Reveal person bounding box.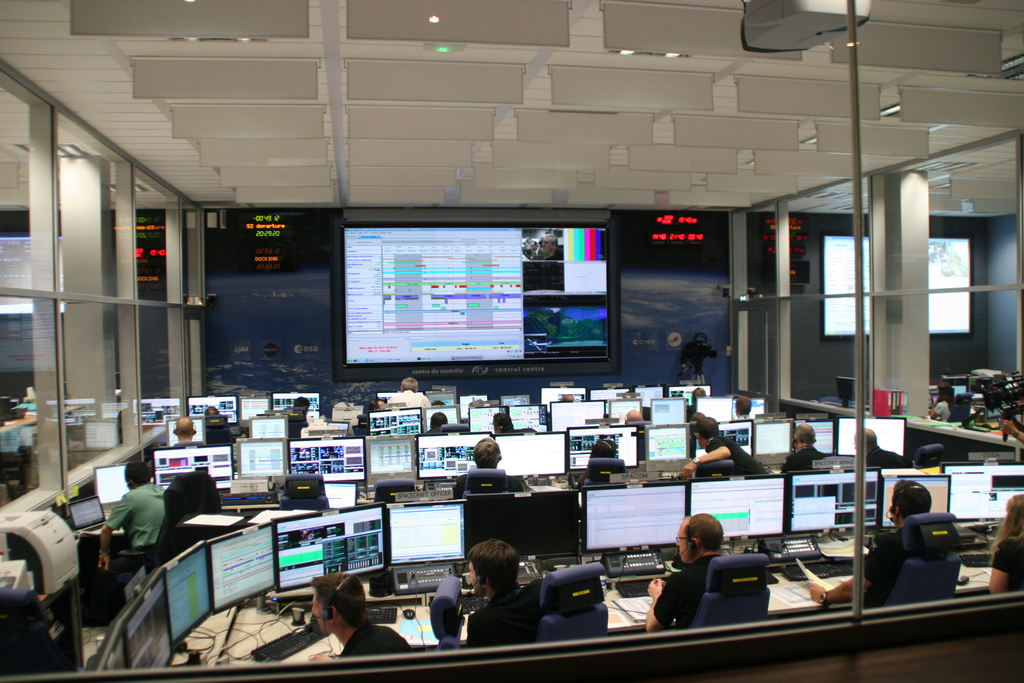
Revealed: (692,385,705,409).
